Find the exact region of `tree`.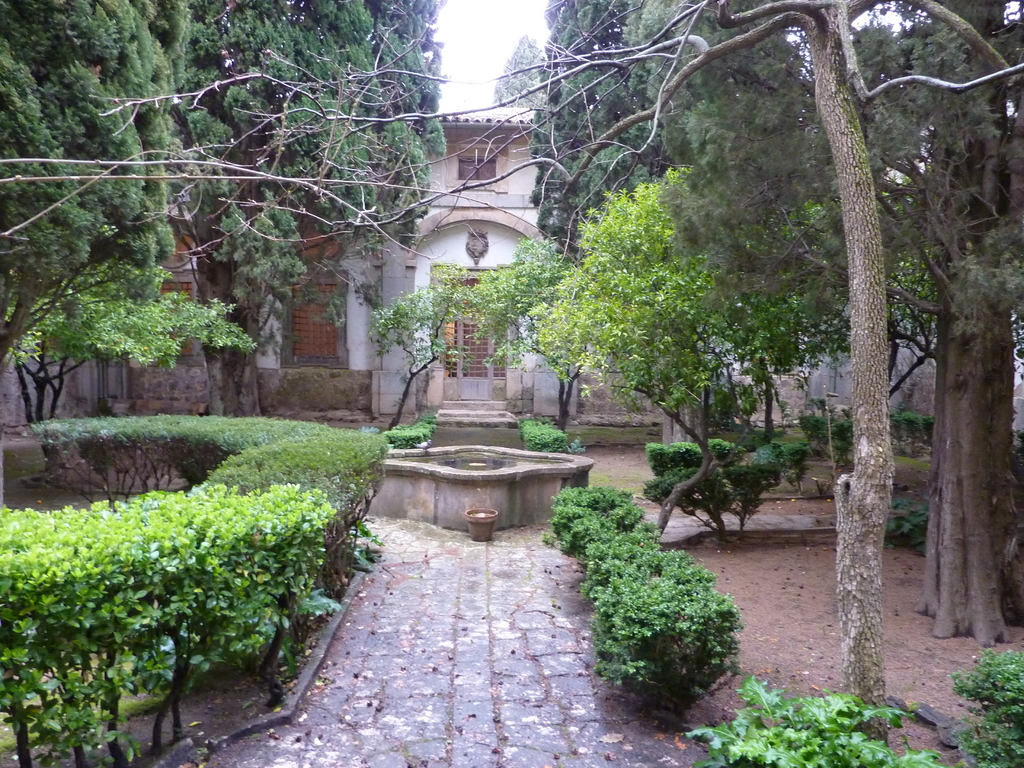
Exact region: x1=359, y1=254, x2=482, y2=435.
